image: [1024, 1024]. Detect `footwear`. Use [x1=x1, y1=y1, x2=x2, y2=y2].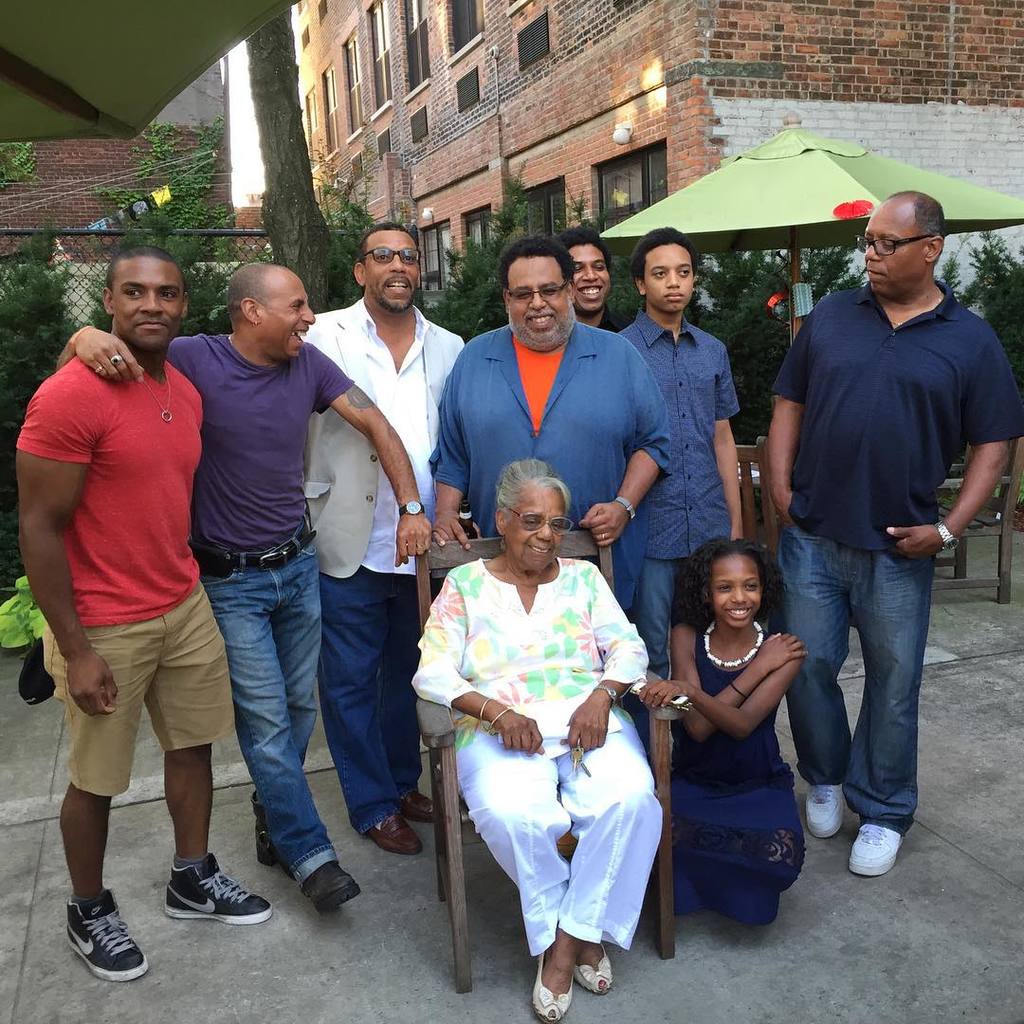
[x1=566, y1=943, x2=614, y2=995].
